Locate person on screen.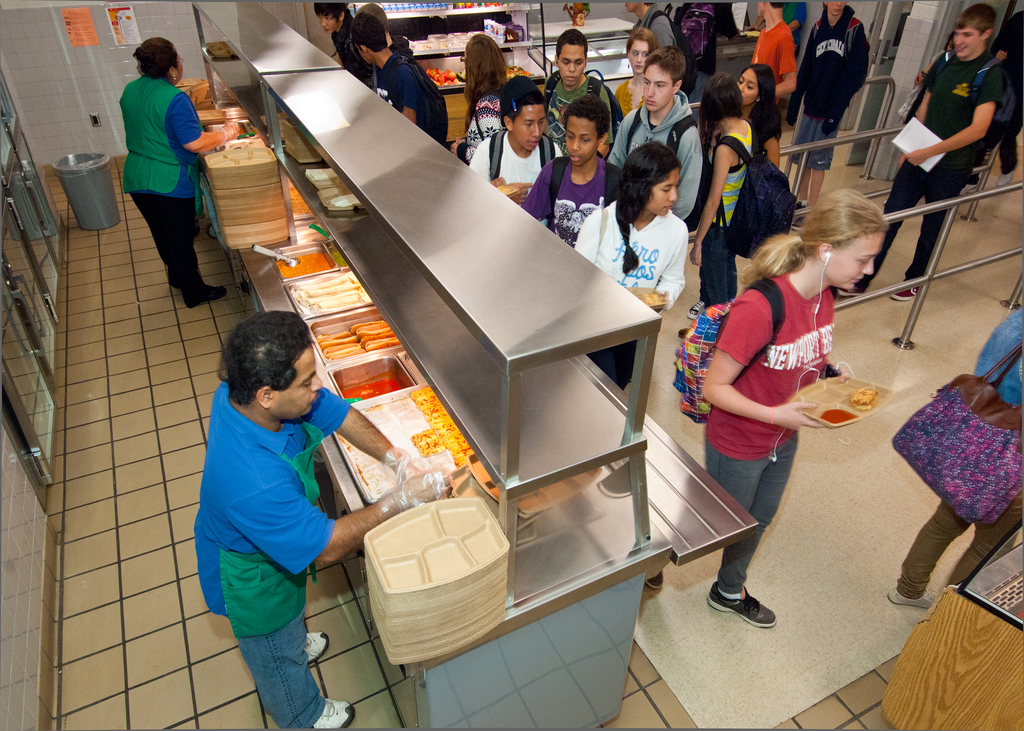
On screen at rect(514, 93, 623, 246).
